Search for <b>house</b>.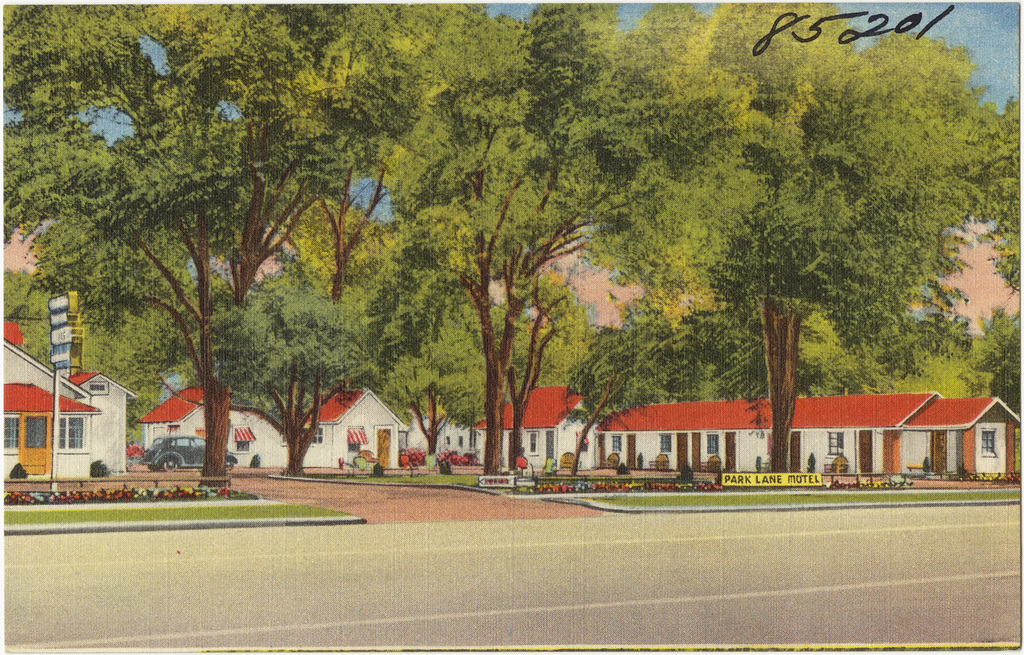
Found at <bbox>432, 407, 480, 468</bbox>.
